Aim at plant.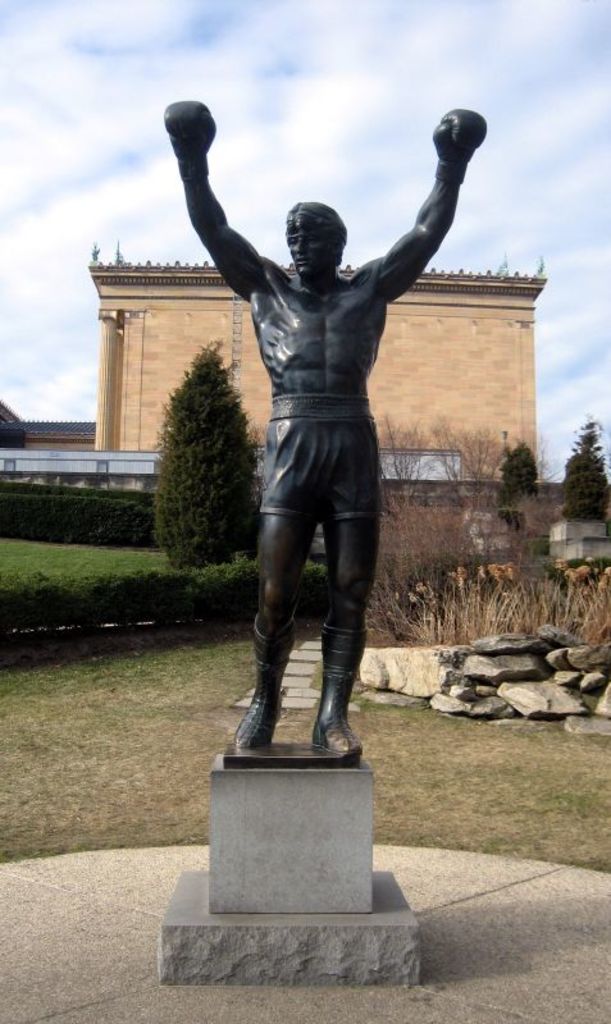
Aimed at region(558, 407, 610, 526).
